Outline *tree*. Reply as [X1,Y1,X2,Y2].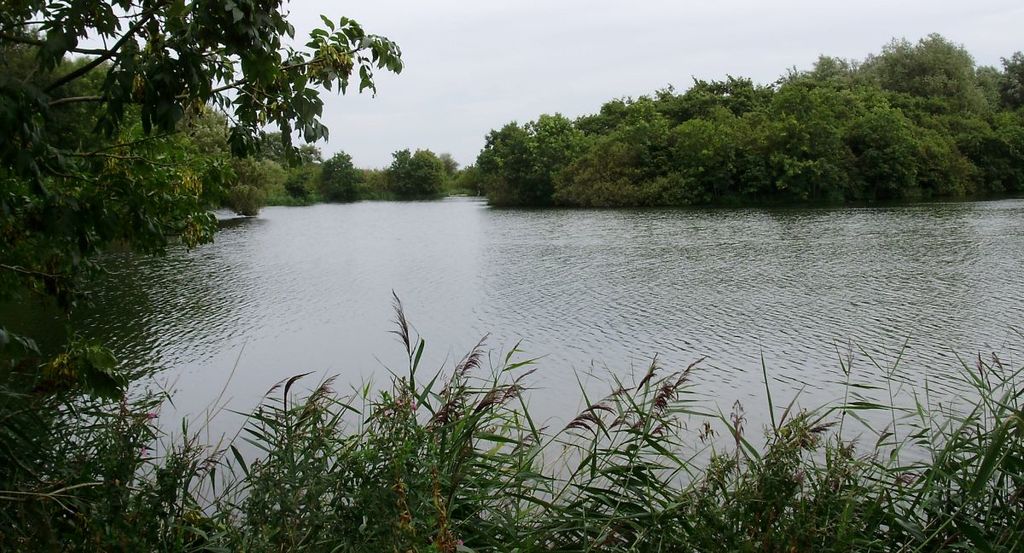
[665,64,764,118].
